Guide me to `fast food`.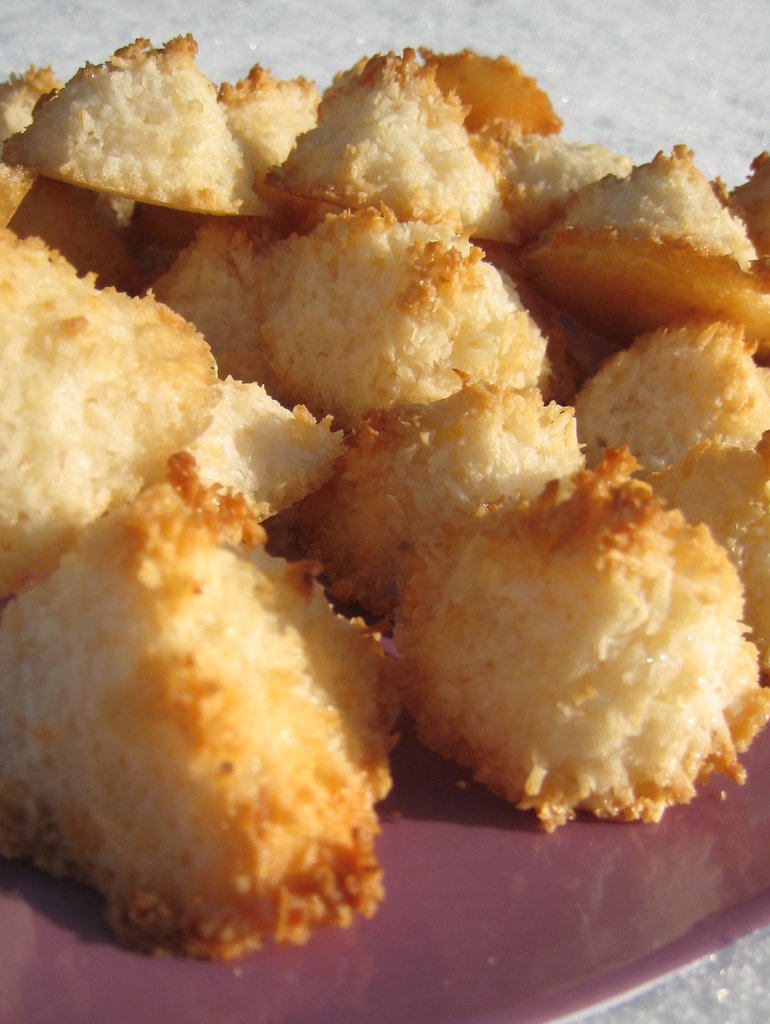
Guidance: box=[617, 308, 769, 483].
